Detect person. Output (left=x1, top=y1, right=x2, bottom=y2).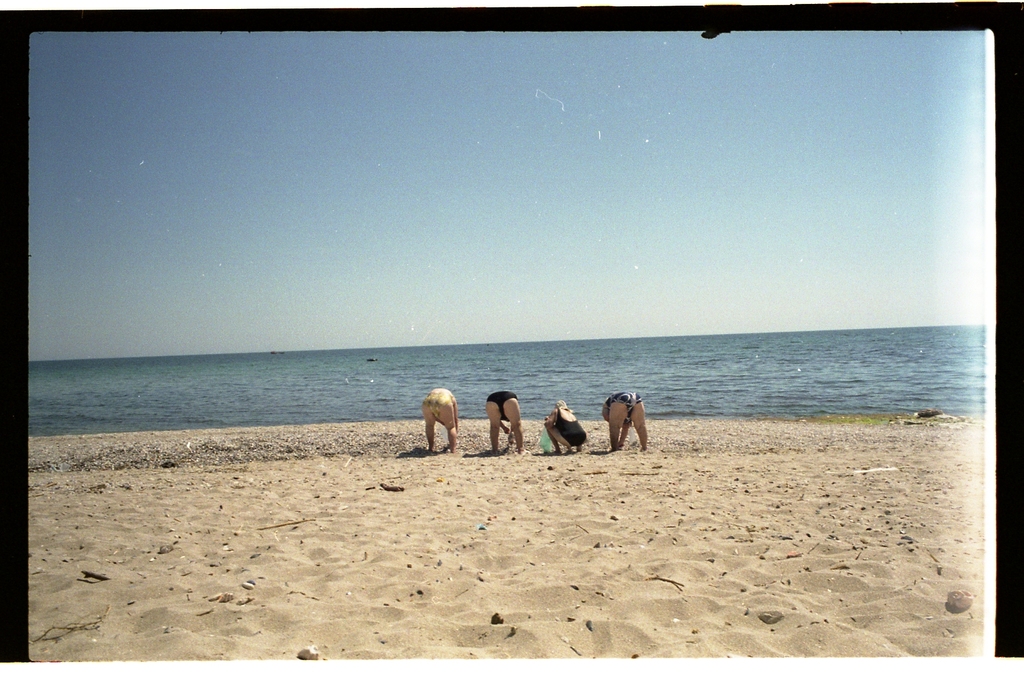
(left=420, top=385, right=462, bottom=453).
